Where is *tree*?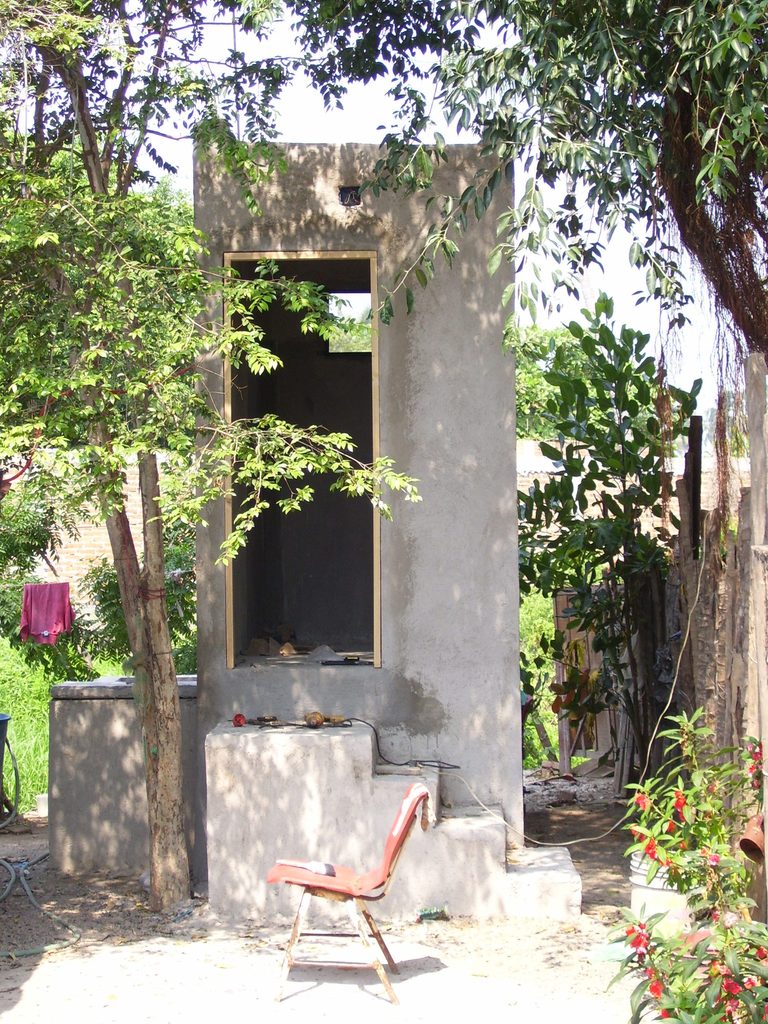
0 134 207 447.
